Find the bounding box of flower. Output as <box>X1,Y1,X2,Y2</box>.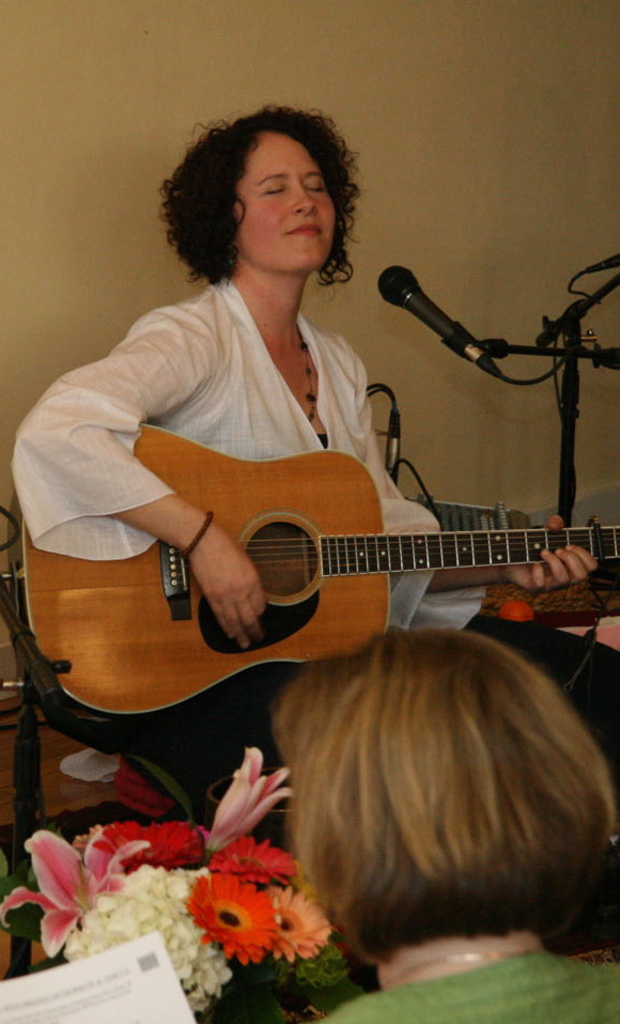
<box>213,834,297,887</box>.
